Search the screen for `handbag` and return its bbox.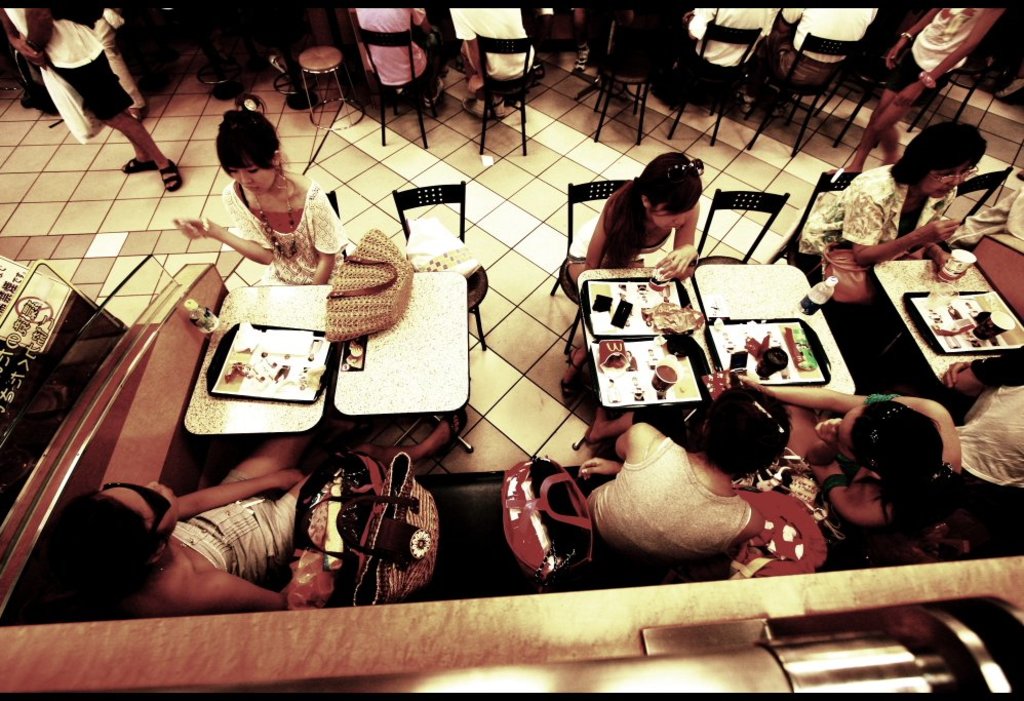
Found: (left=502, top=455, right=595, bottom=589).
